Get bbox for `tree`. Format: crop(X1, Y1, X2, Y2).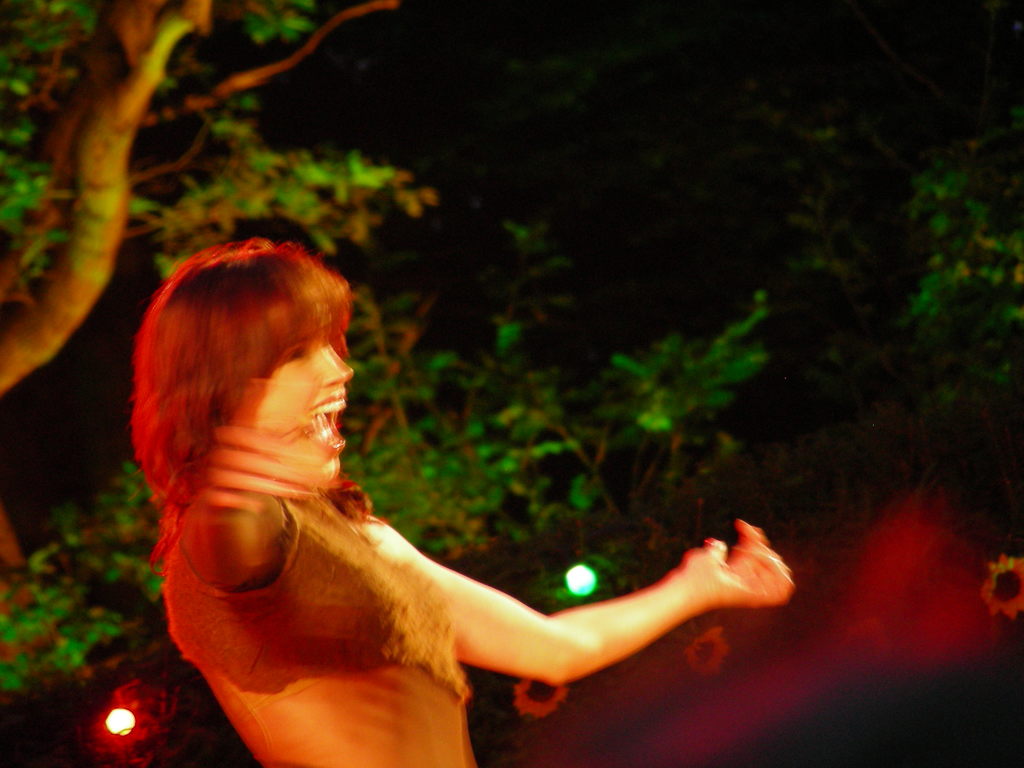
crop(4, 2, 755, 710).
